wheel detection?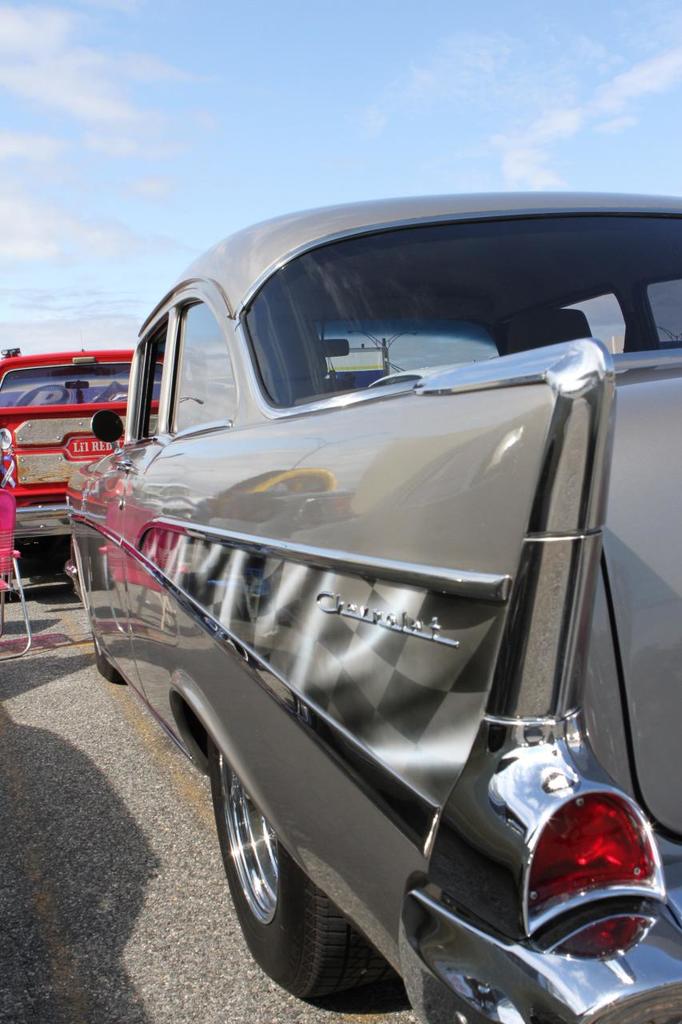
left=89, top=634, right=118, bottom=686
